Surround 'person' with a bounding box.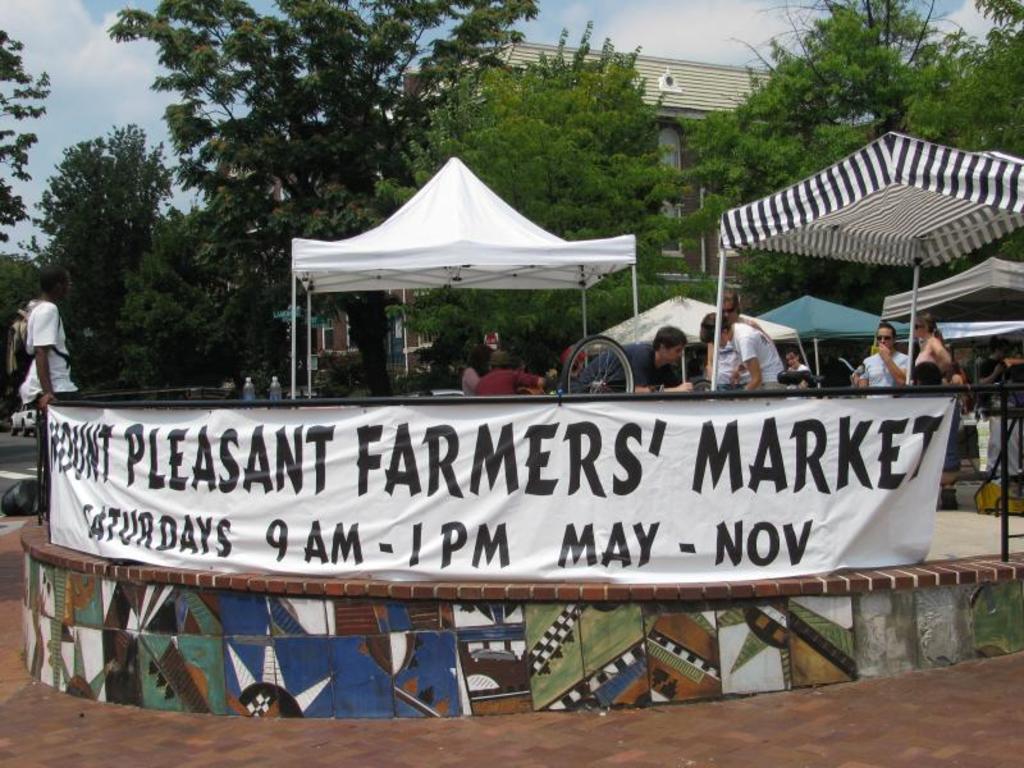
(x1=12, y1=275, x2=65, y2=419).
